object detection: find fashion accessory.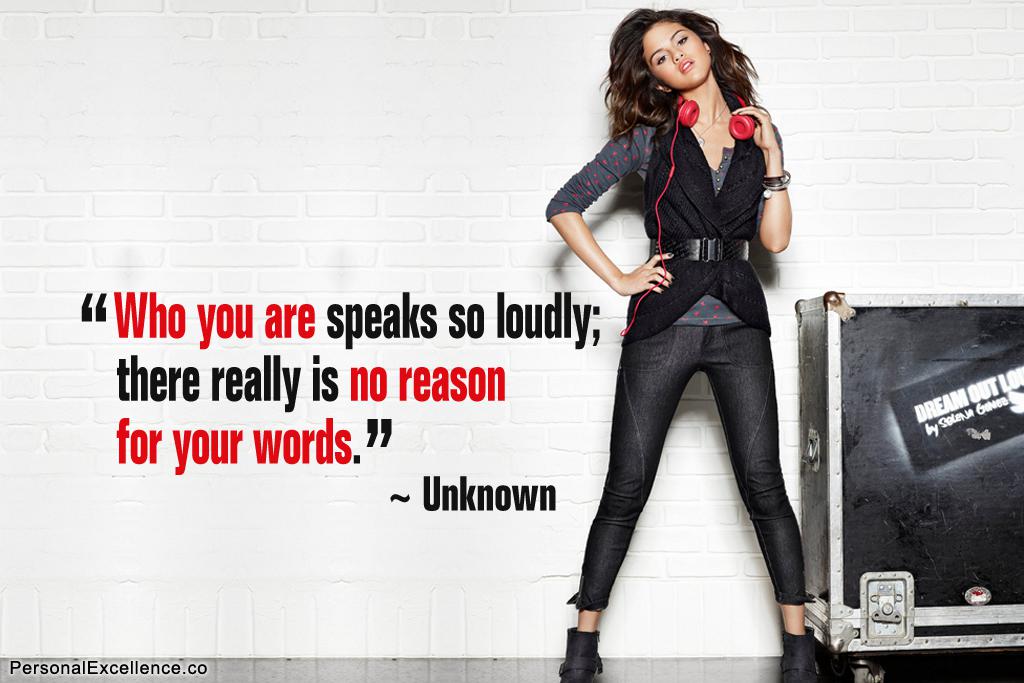
bbox=(556, 624, 604, 682).
